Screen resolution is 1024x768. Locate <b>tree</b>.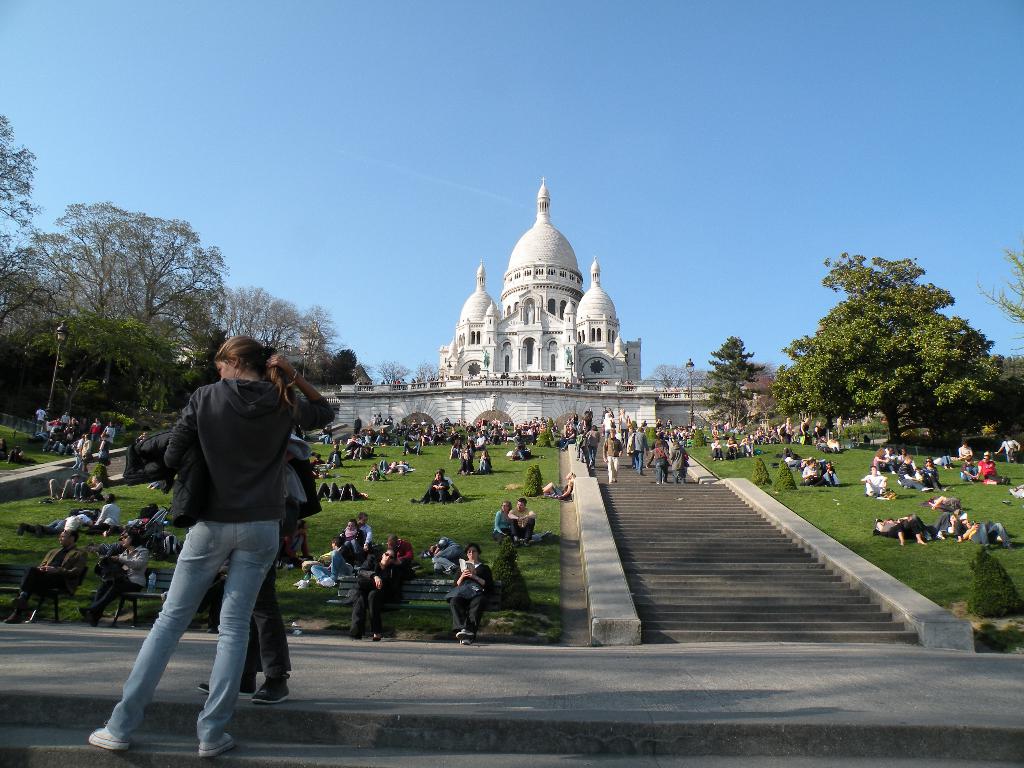
left=646, top=360, right=707, bottom=386.
